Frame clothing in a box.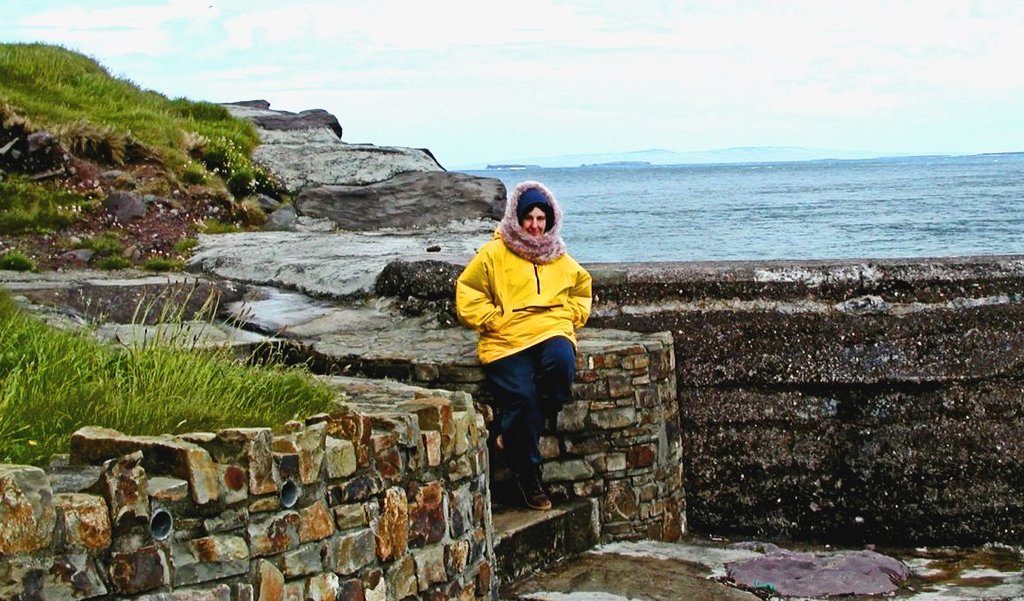
453,222,600,473.
